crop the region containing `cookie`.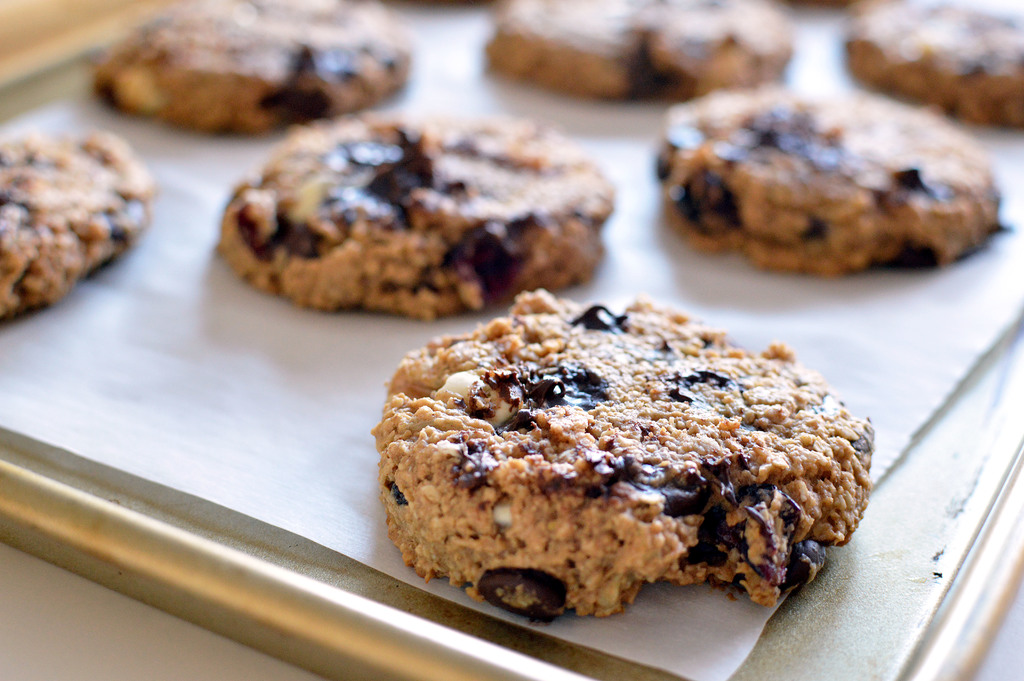
Crop region: locate(840, 0, 1023, 130).
